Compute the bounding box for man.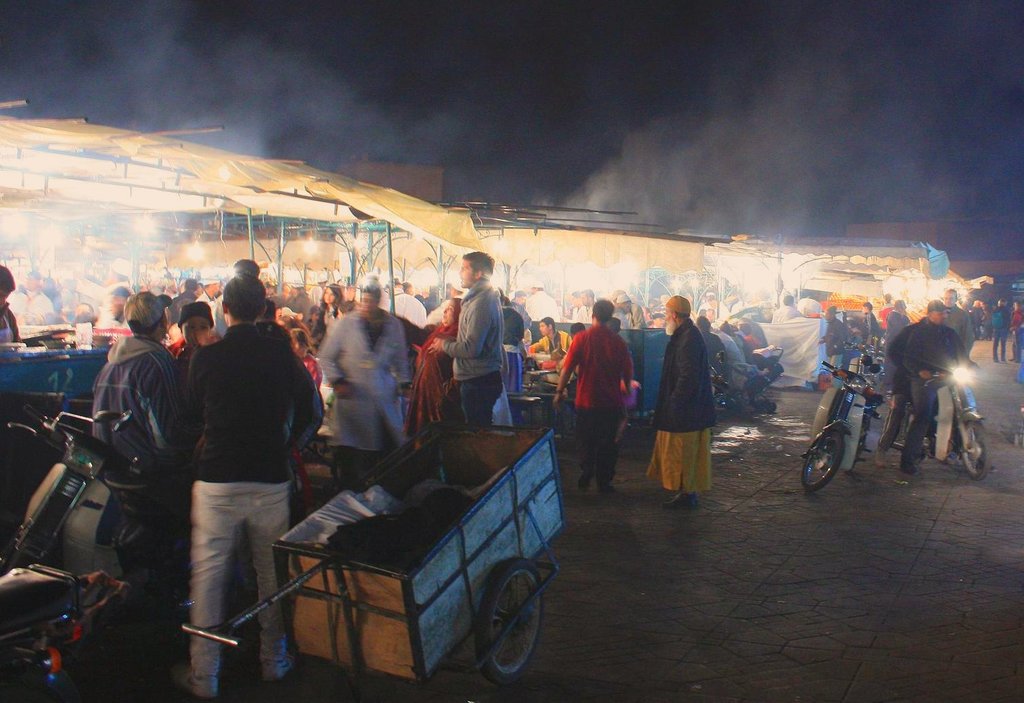
locate(526, 320, 585, 371).
